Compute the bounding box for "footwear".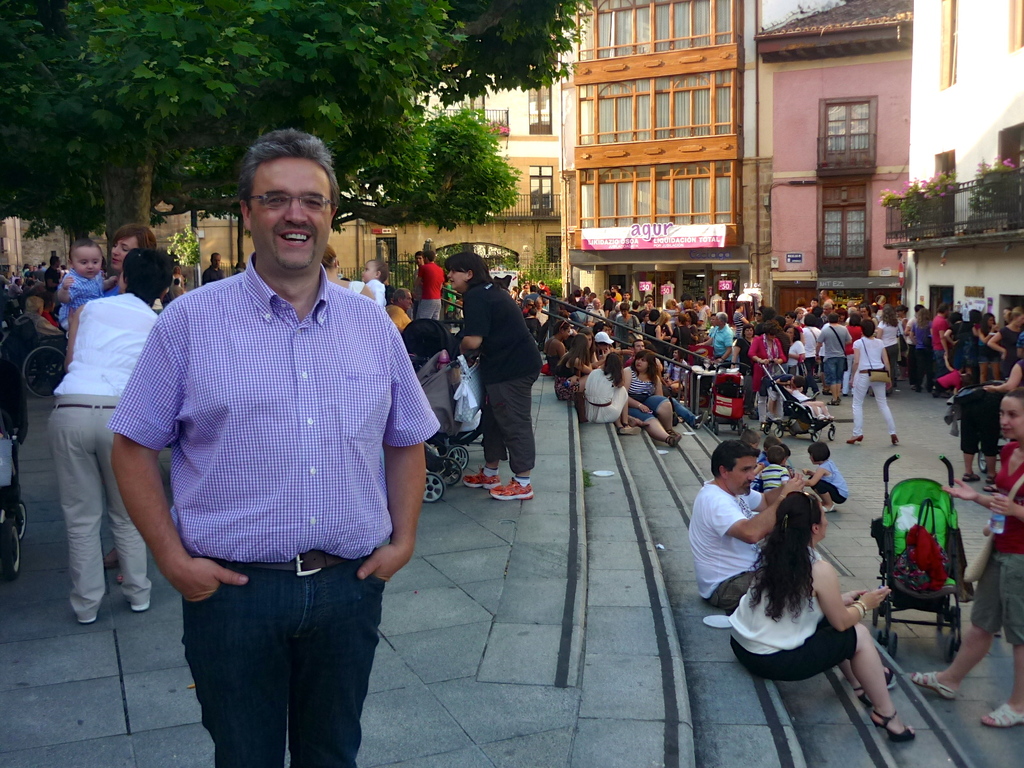
bbox=[692, 410, 707, 435].
